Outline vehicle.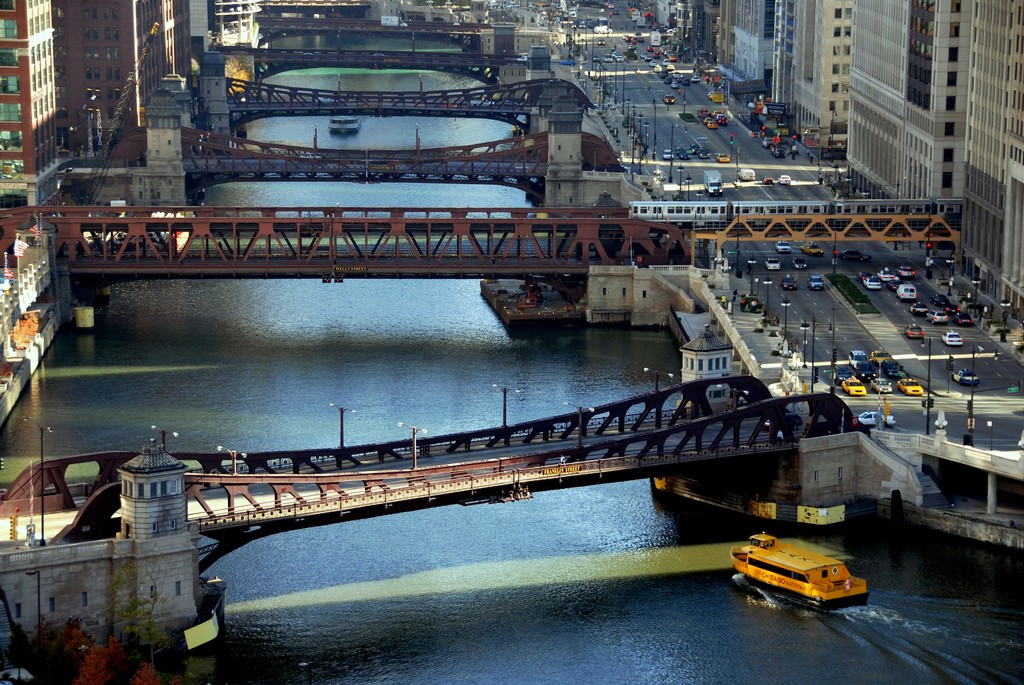
Outline: (327,114,356,134).
